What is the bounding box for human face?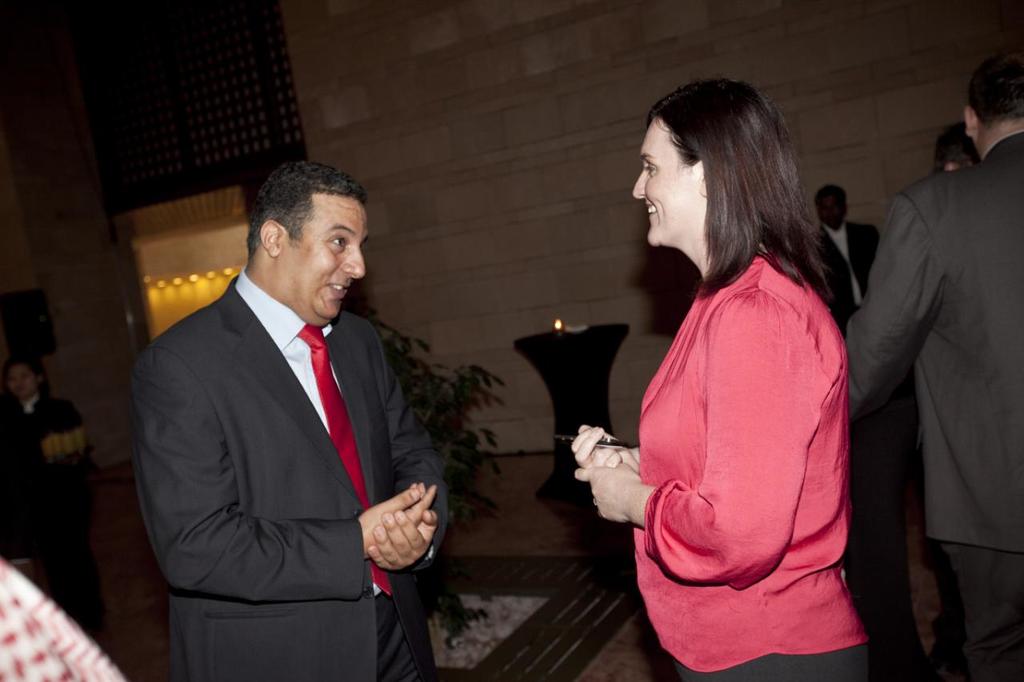
pyautogui.locateOnScreen(822, 188, 841, 229).
